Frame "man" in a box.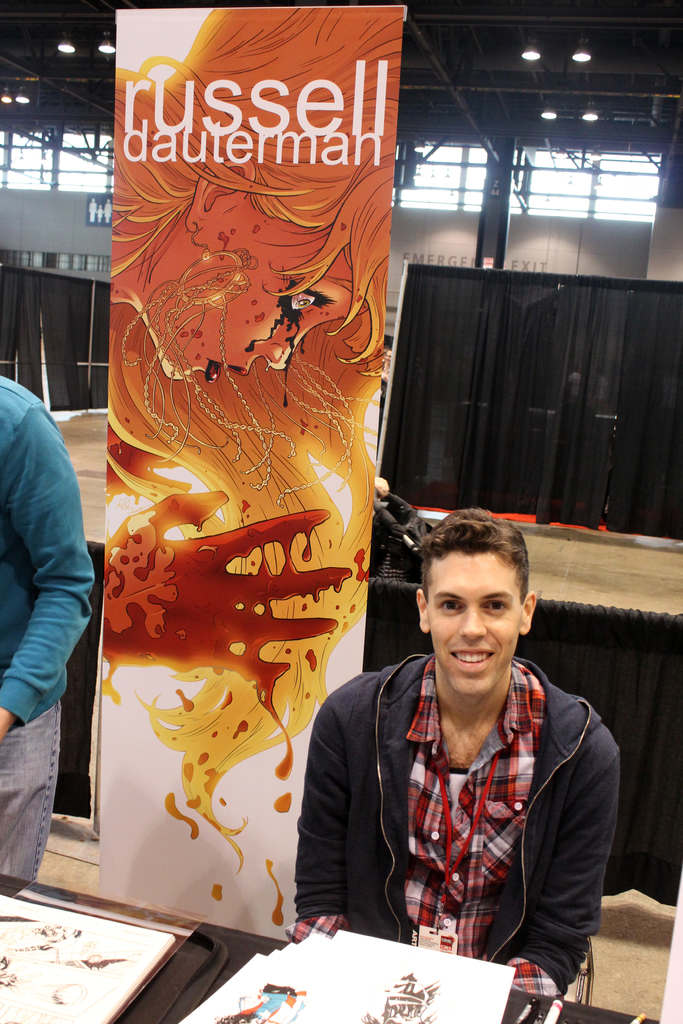
x1=0, y1=374, x2=94, y2=878.
